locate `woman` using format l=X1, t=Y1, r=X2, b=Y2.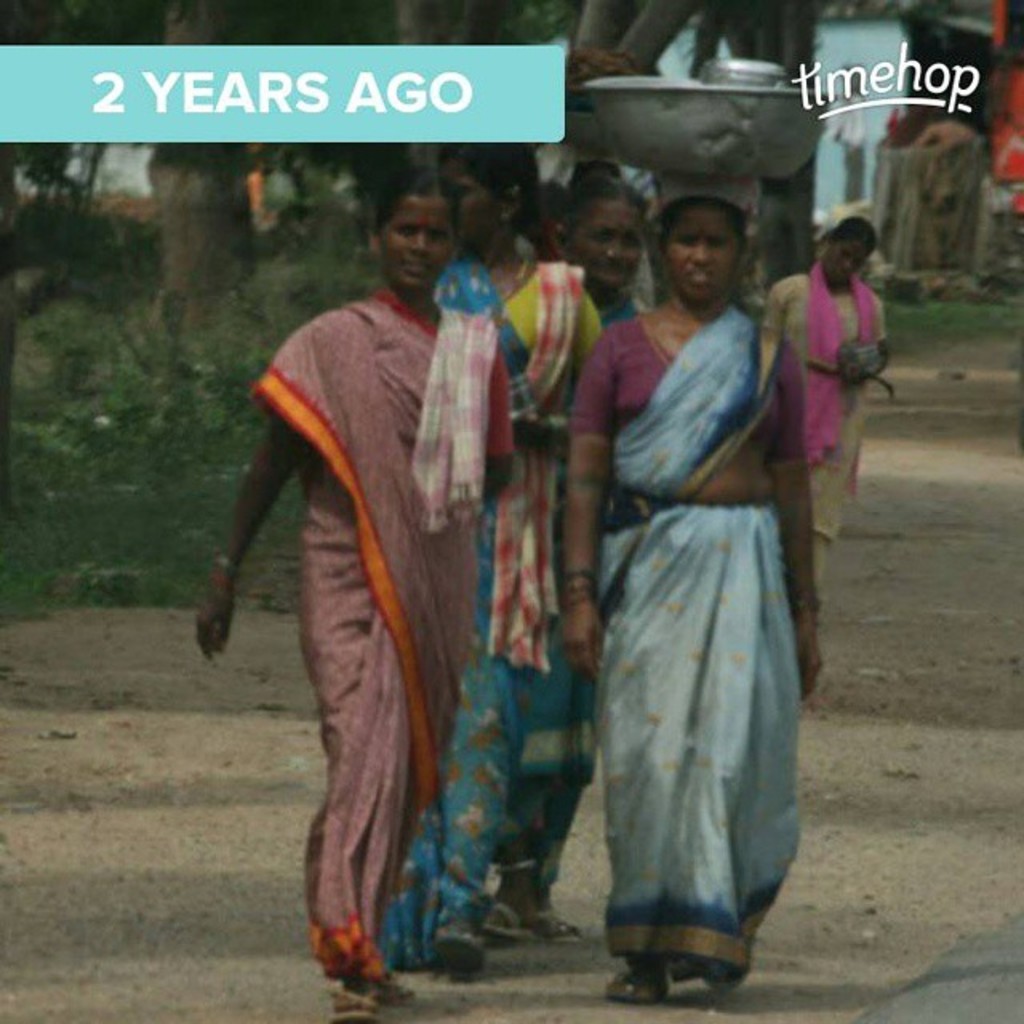
l=190, t=178, r=515, b=1022.
